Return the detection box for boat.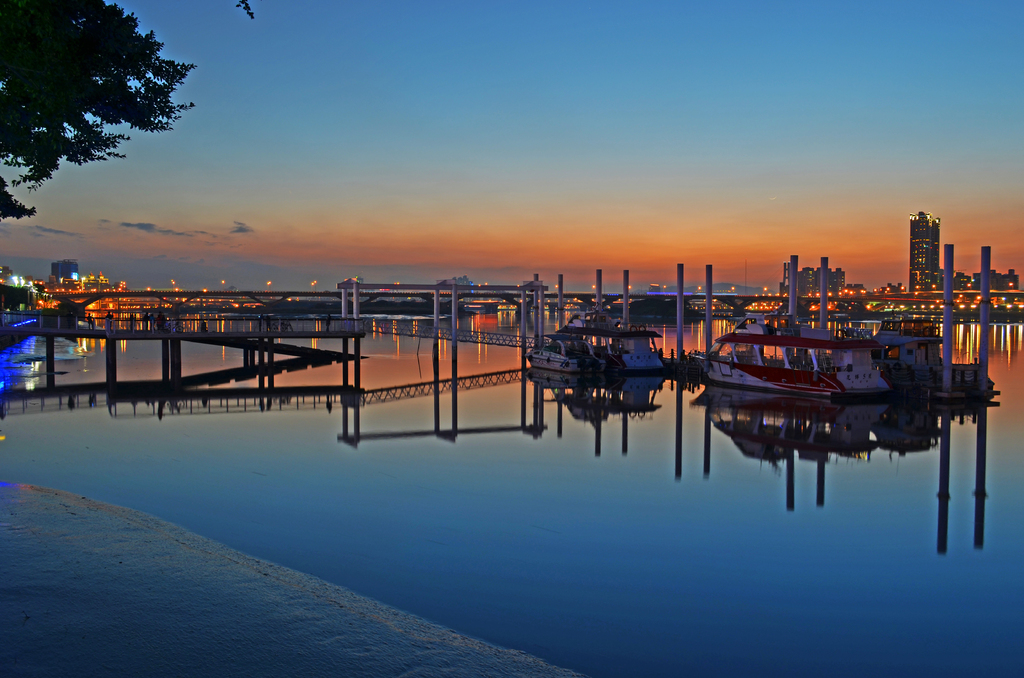
l=530, t=305, r=668, b=376.
